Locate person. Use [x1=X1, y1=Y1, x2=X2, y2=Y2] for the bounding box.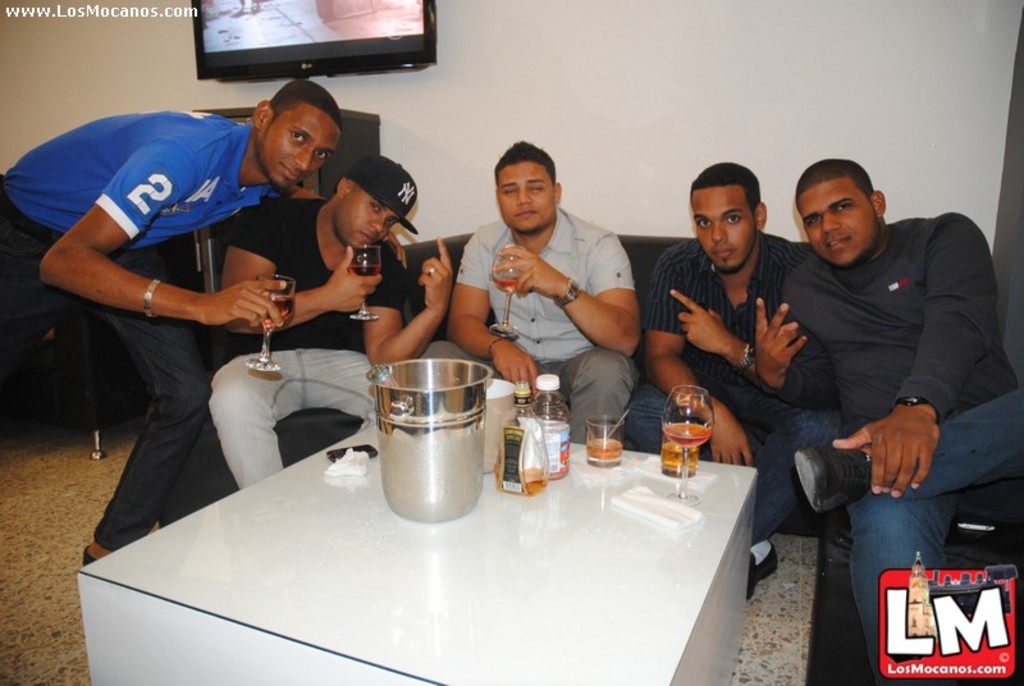
[x1=636, y1=159, x2=815, y2=497].
